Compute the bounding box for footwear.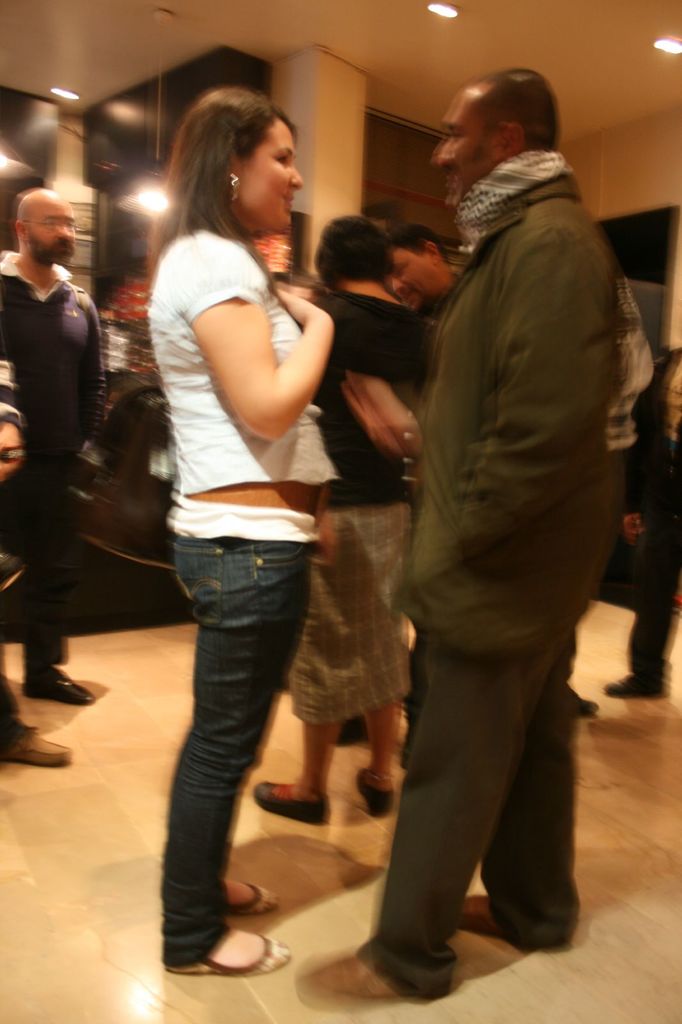
BBox(357, 765, 397, 822).
